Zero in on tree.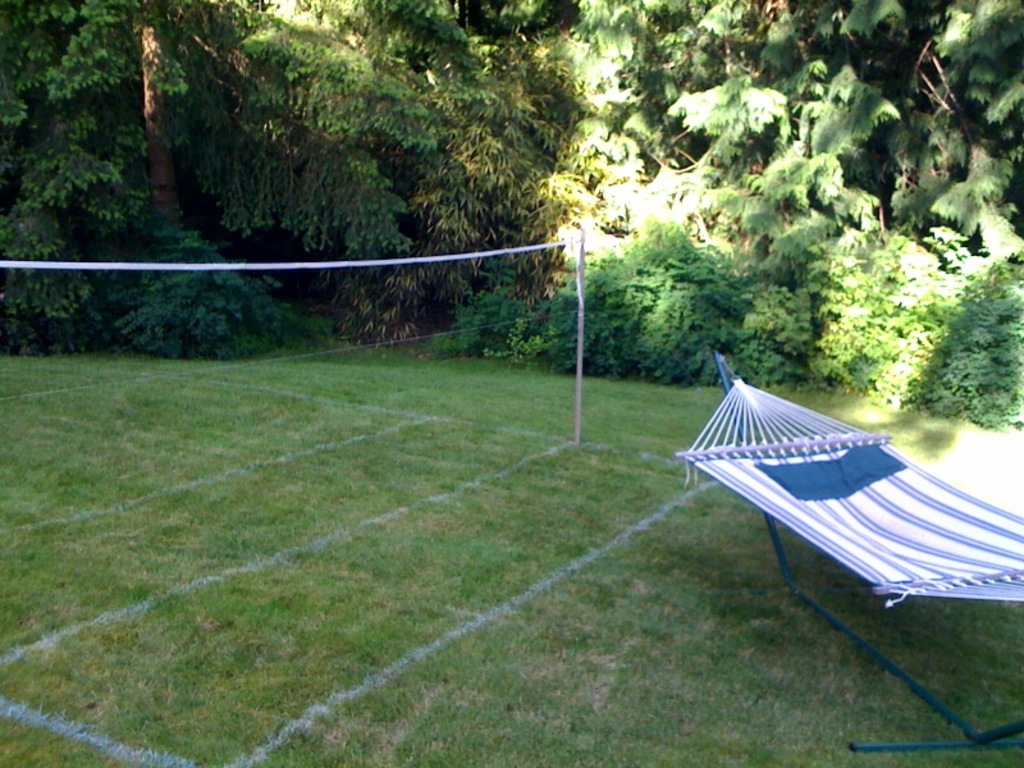
Zeroed in: [x1=909, y1=0, x2=1023, y2=324].
